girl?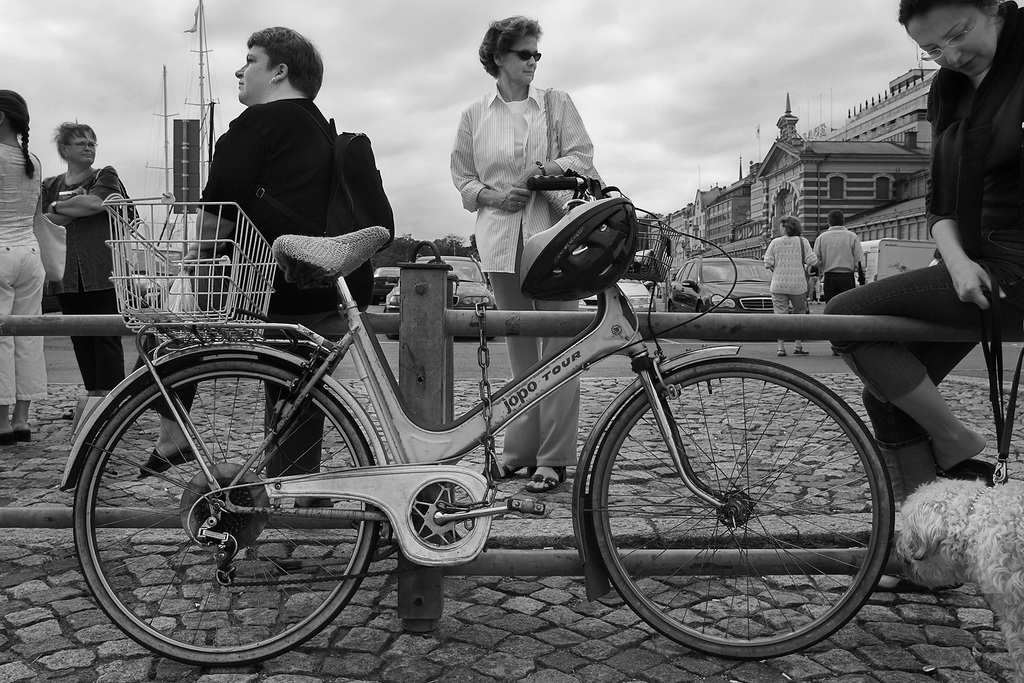
detection(824, 0, 1023, 507)
